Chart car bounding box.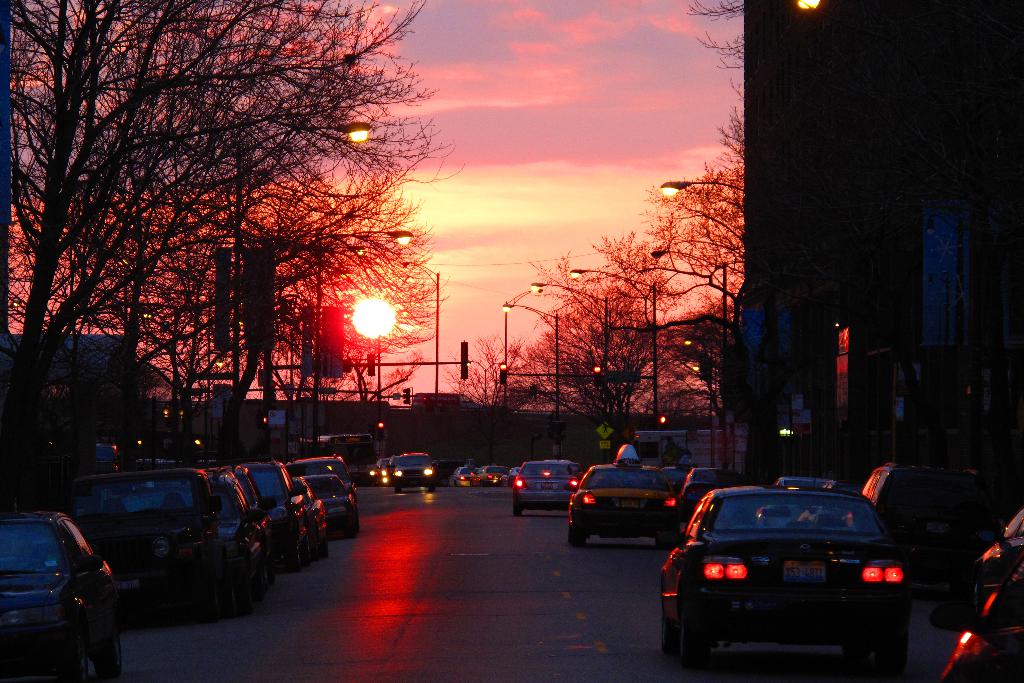
Charted: <bbox>389, 452, 440, 490</bbox>.
